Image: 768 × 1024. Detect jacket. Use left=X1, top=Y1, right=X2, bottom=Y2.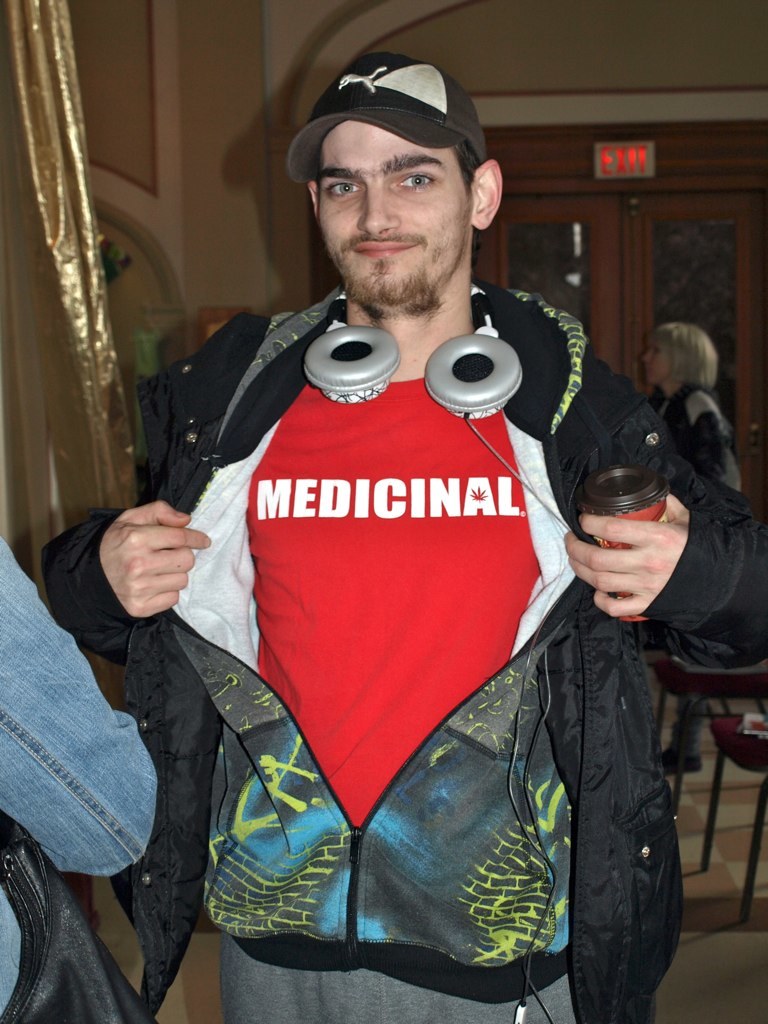
left=35, top=279, right=767, bottom=1023.
